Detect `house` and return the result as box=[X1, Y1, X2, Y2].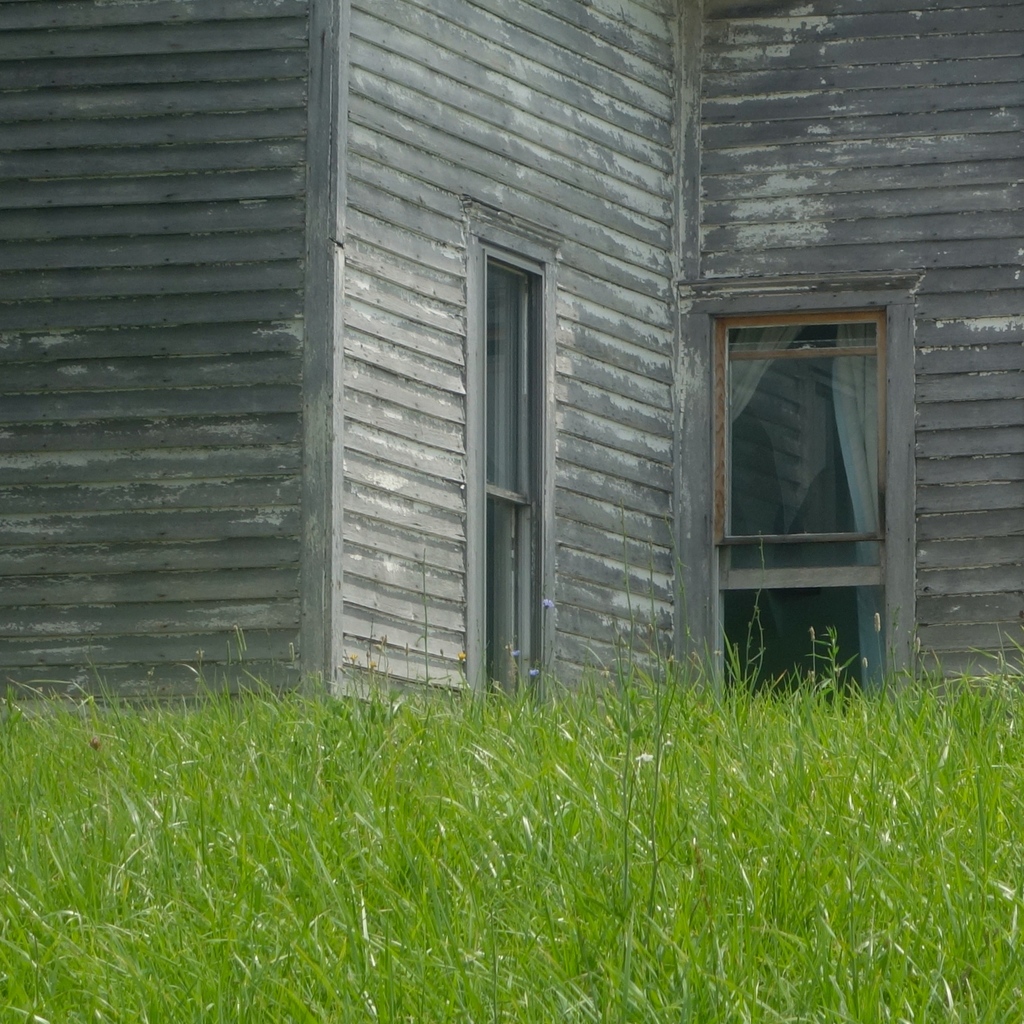
box=[0, 0, 1023, 700].
